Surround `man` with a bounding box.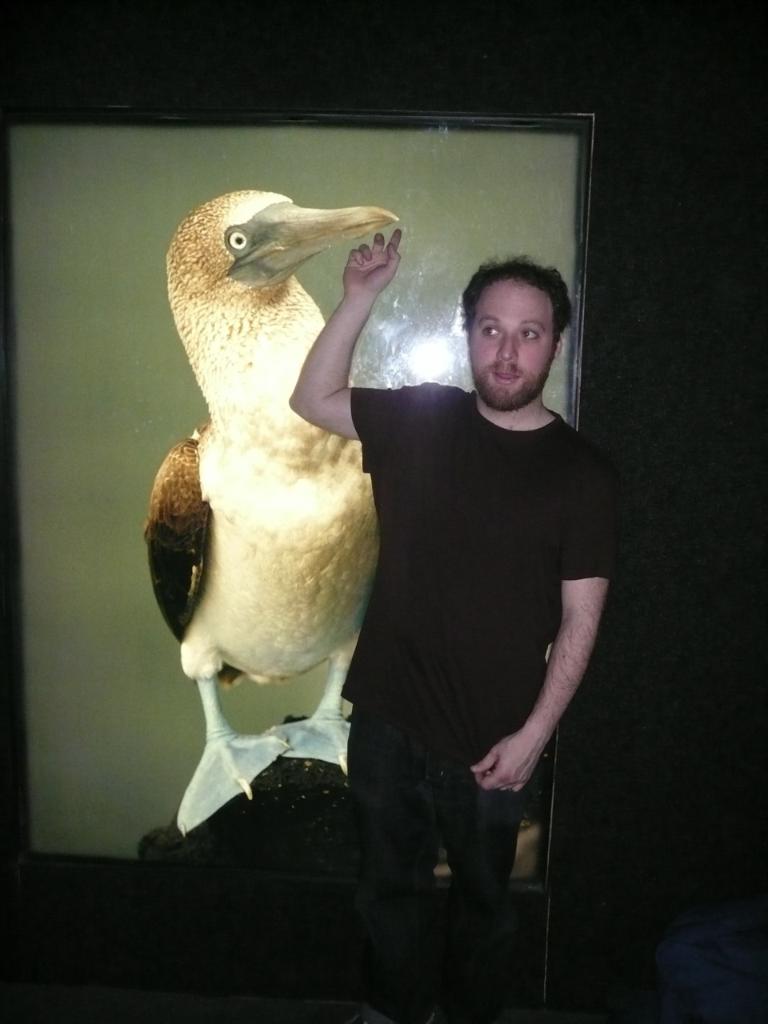
{"x1": 282, "y1": 229, "x2": 622, "y2": 1023}.
